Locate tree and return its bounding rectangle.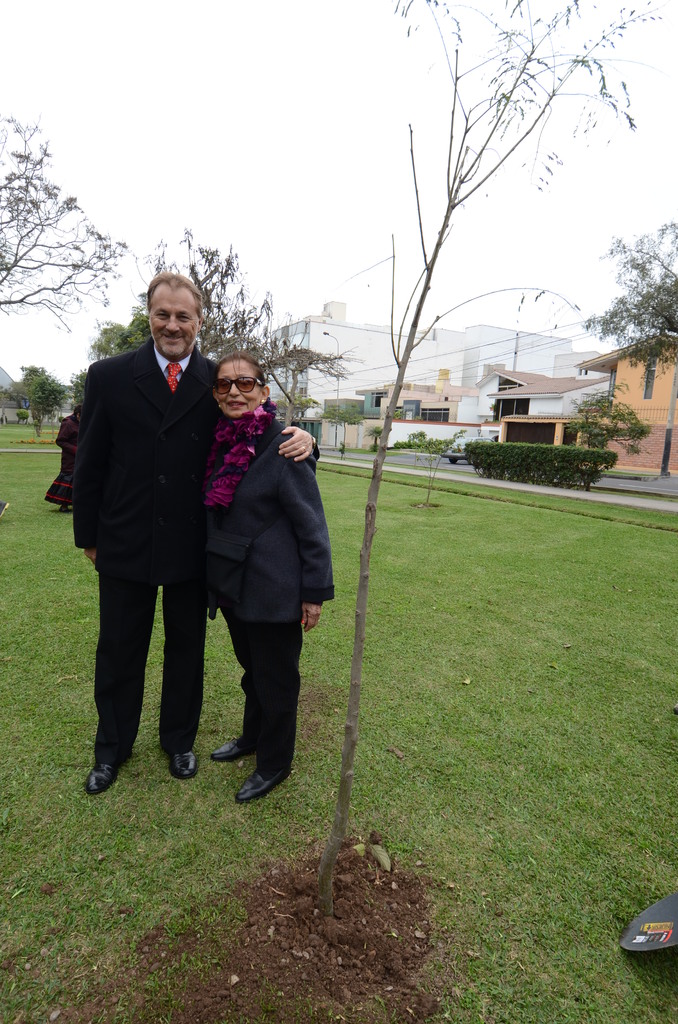
Rect(552, 378, 669, 473).
